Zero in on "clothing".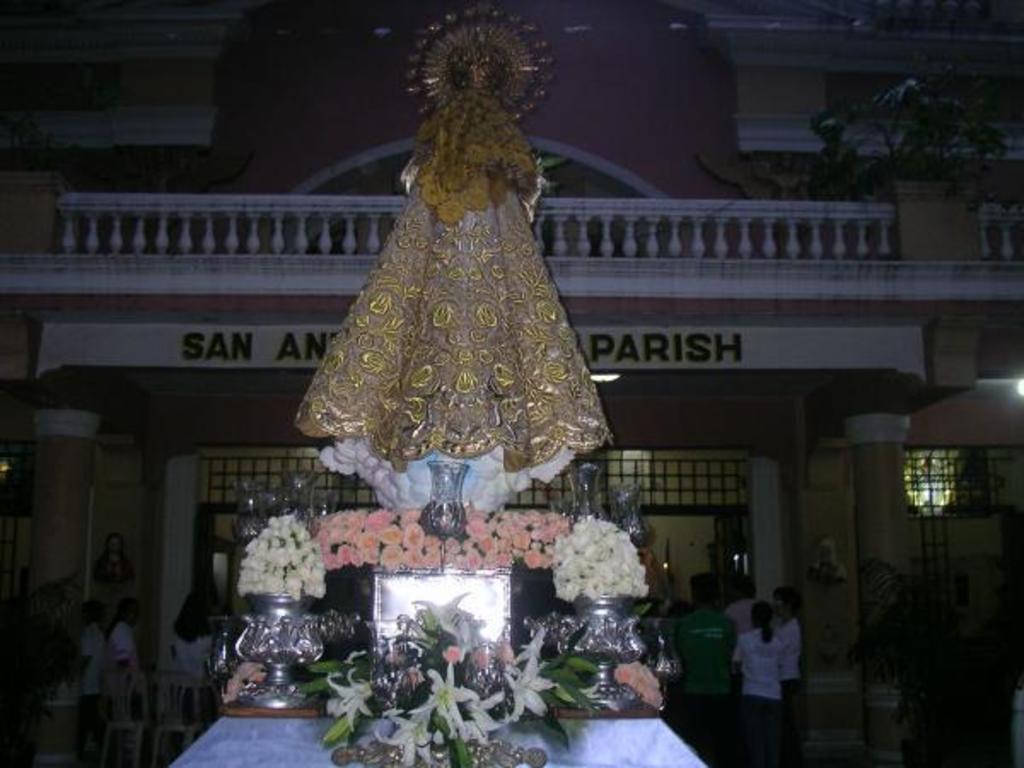
Zeroed in: <box>96,548,131,587</box>.
